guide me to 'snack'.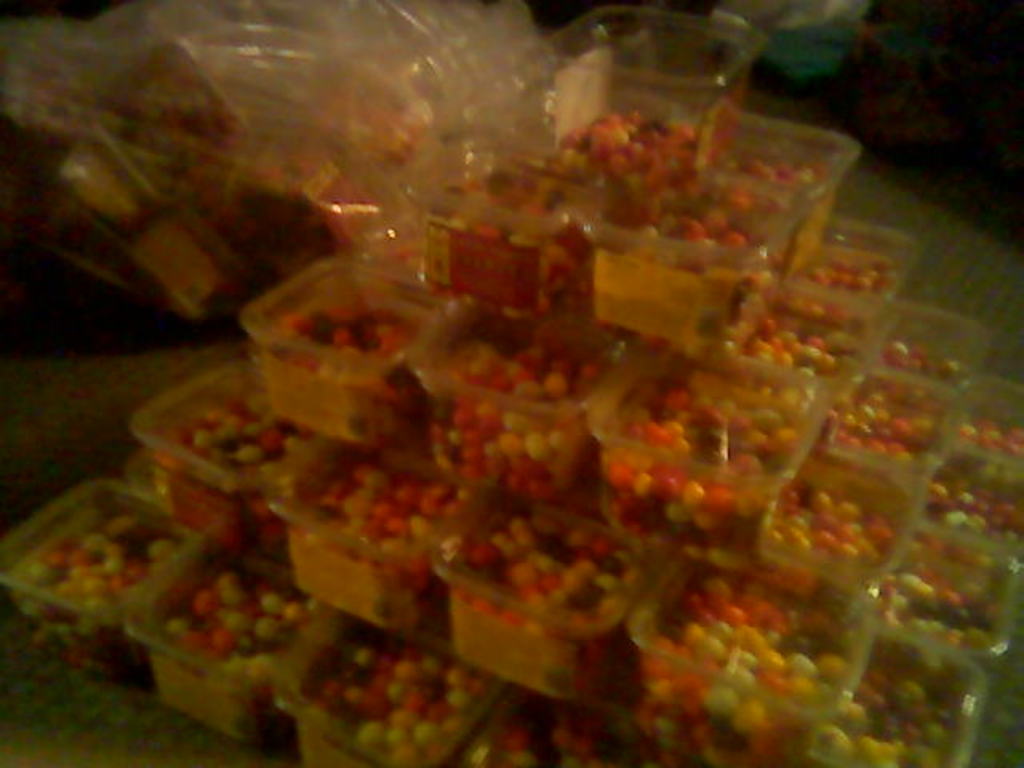
Guidance: <box>70,51,1016,747</box>.
